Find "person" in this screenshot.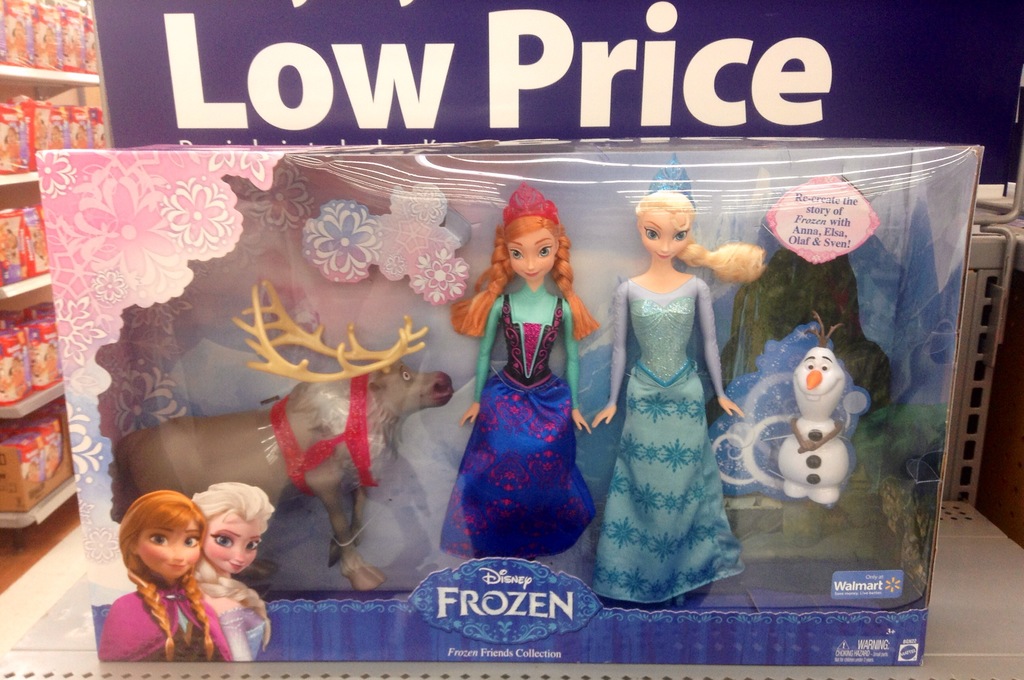
The bounding box for "person" is region(601, 140, 758, 627).
